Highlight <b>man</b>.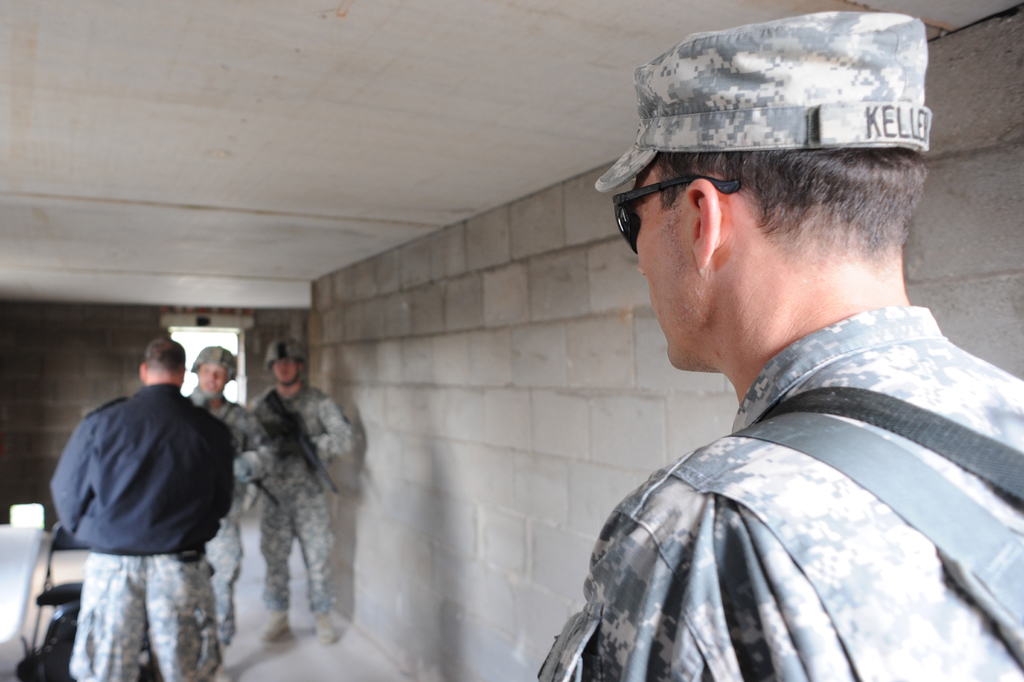
Highlighted region: {"left": 186, "top": 334, "right": 268, "bottom": 653}.
